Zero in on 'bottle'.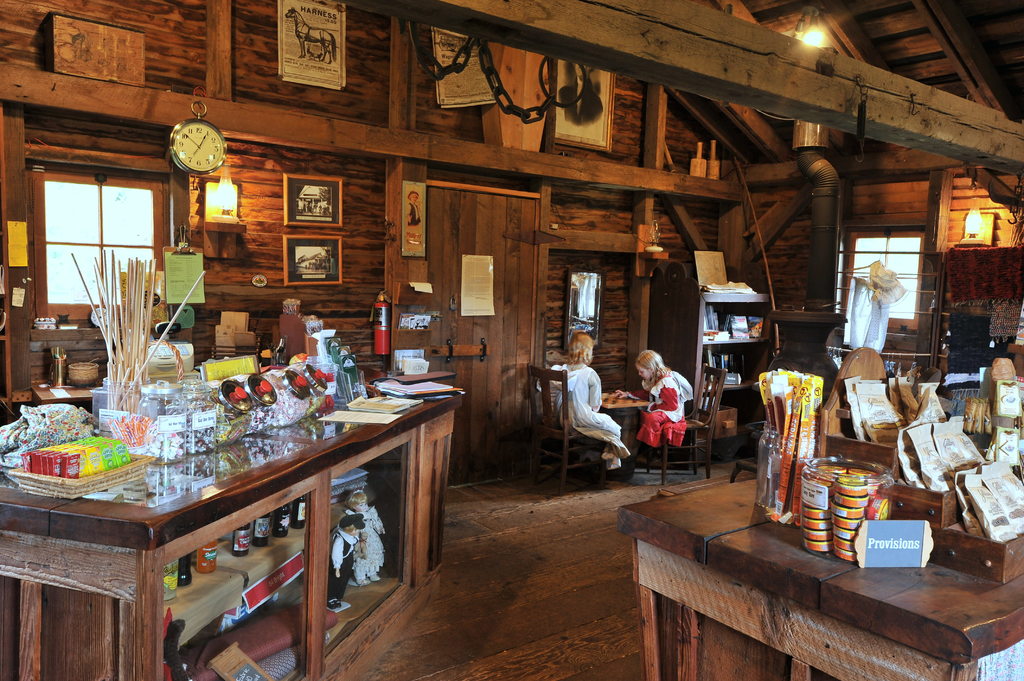
Zeroed in: <region>275, 507, 291, 538</region>.
